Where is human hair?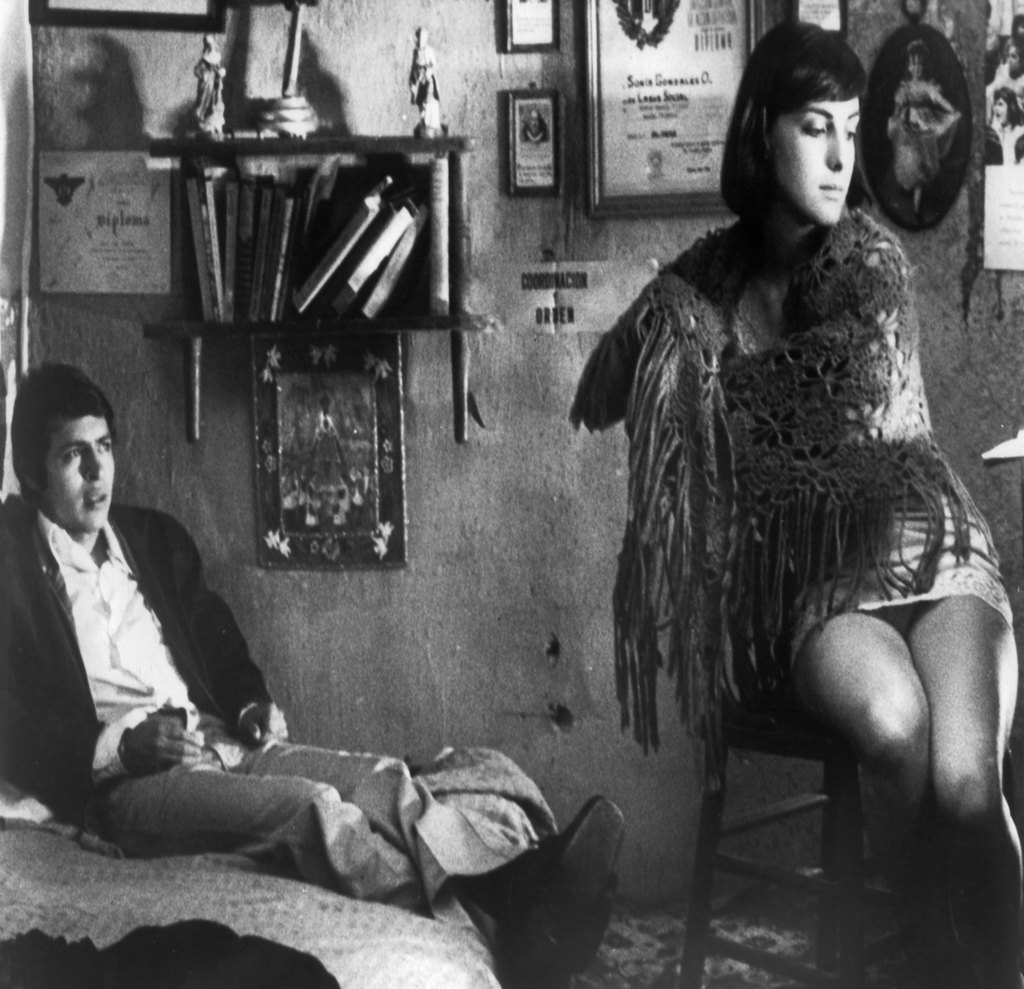
left=718, top=14, right=868, bottom=243.
